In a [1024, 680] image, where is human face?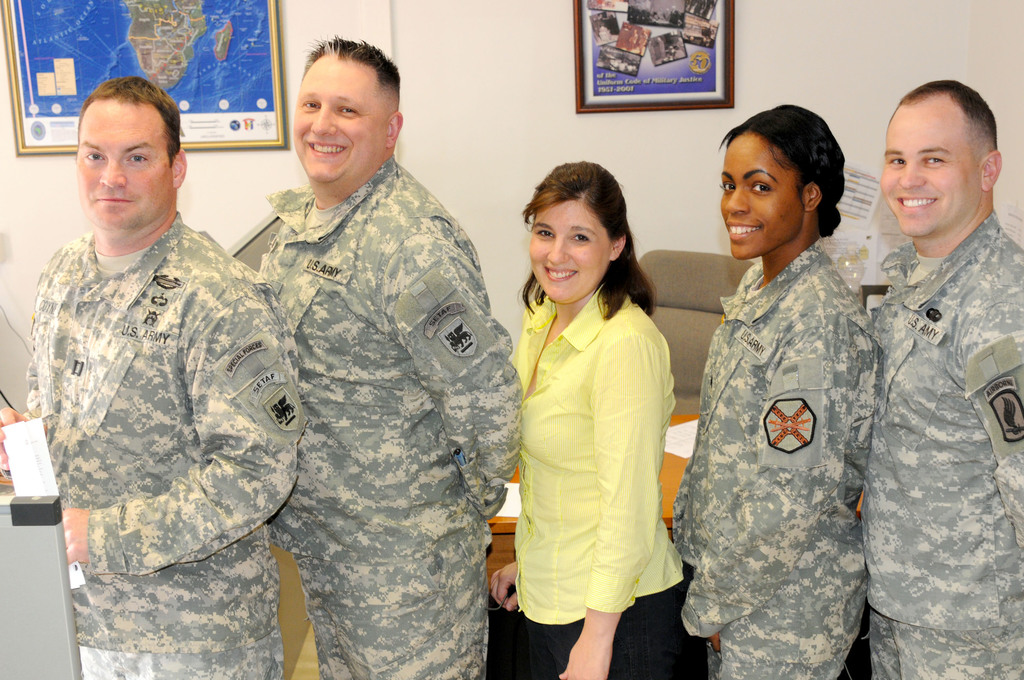
{"x1": 527, "y1": 204, "x2": 615, "y2": 299}.
